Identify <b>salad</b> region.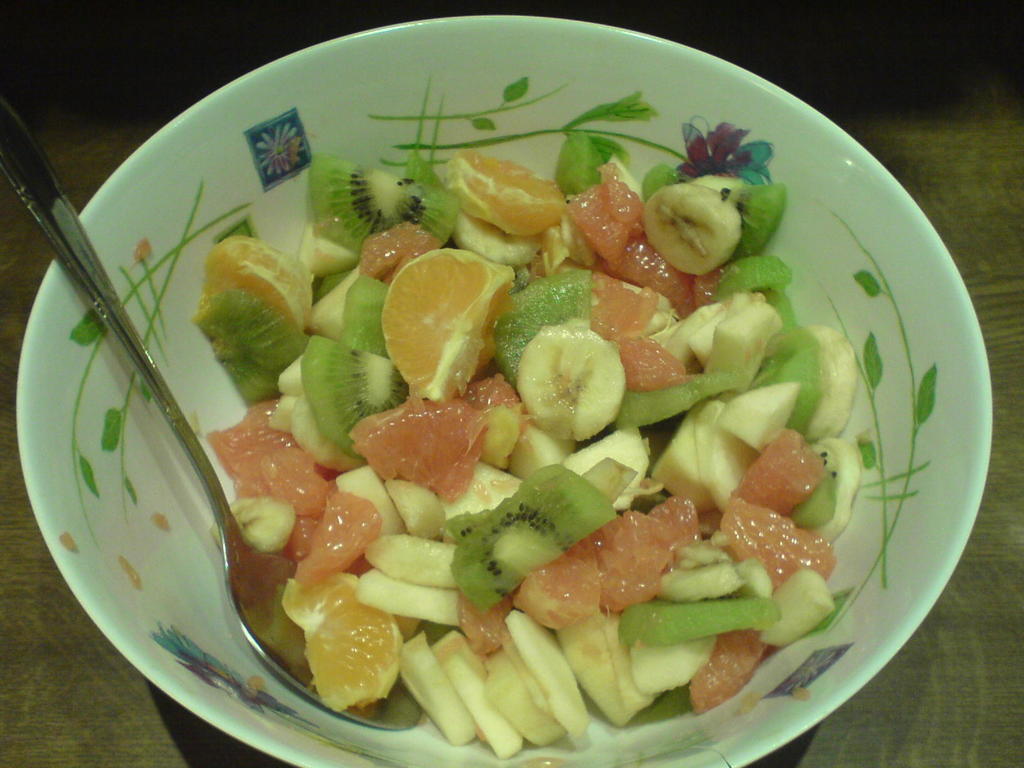
Region: x1=116, y1=65, x2=893, y2=746.
